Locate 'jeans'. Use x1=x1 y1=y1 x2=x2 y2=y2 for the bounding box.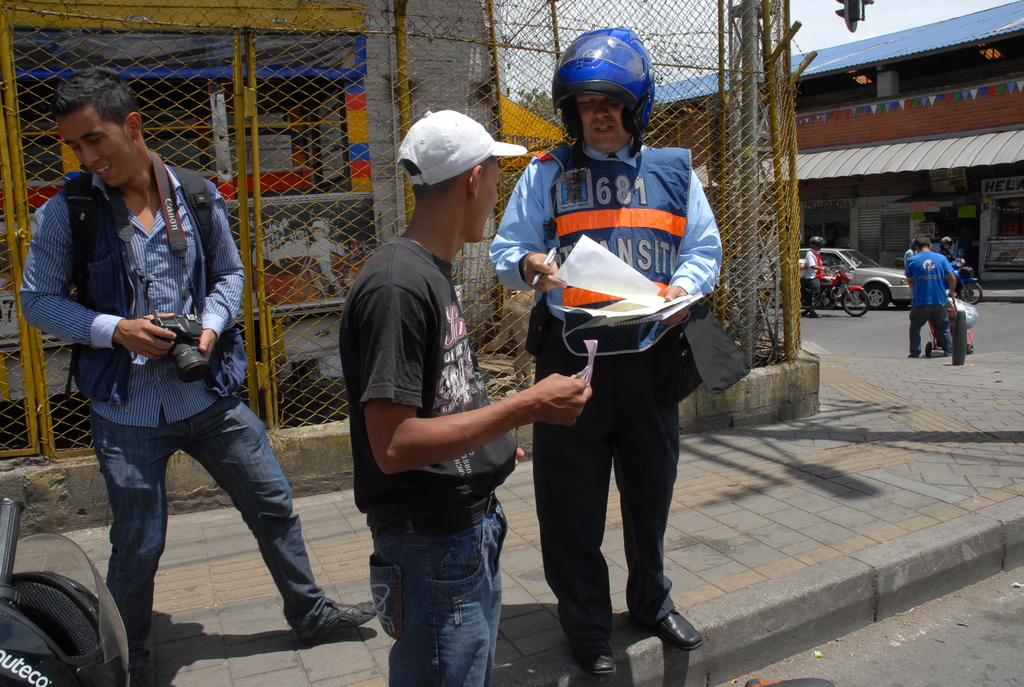
x1=806 y1=276 x2=828 y2=310.
